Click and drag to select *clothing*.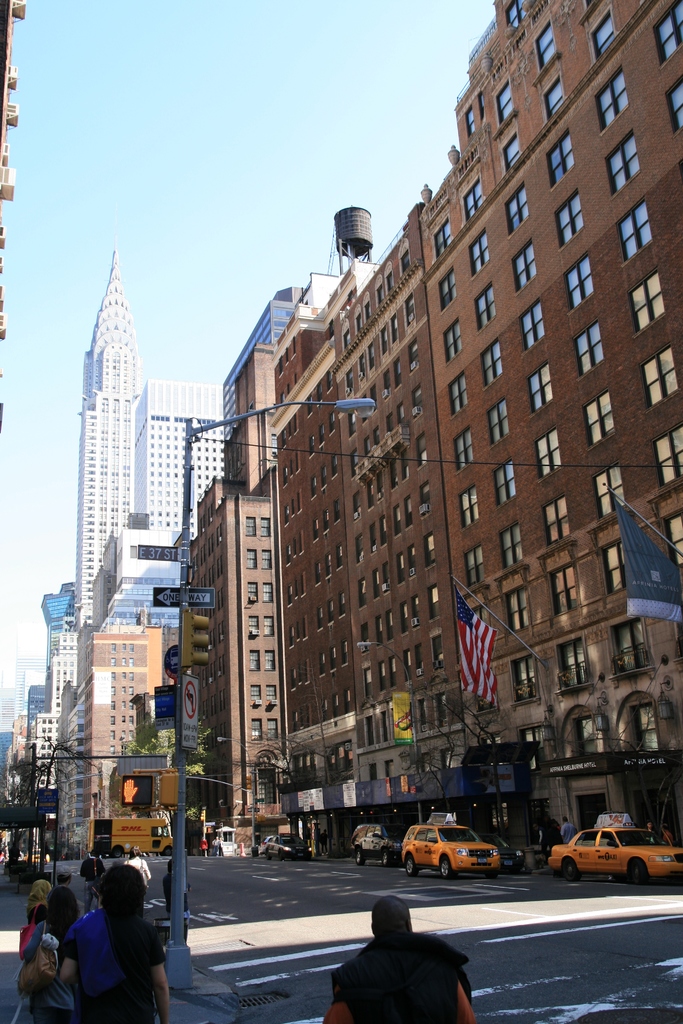
Selection: [x1=80, y1=852, x2=106, y2=915].
